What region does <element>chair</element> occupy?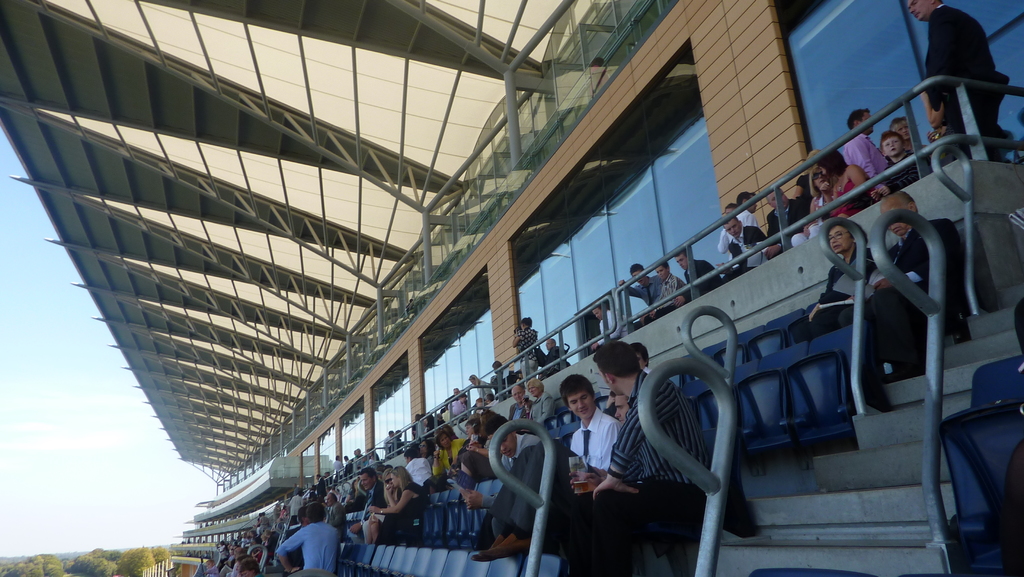
bbox=[744, 343, 813, 473].
